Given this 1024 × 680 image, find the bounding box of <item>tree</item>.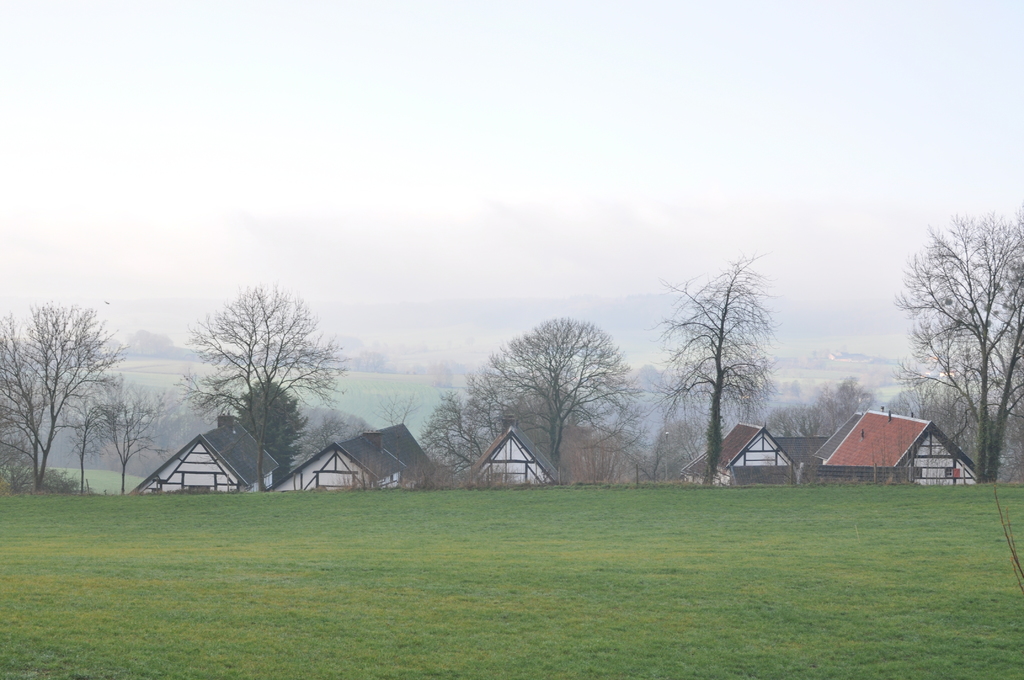
823:373:876:430.
